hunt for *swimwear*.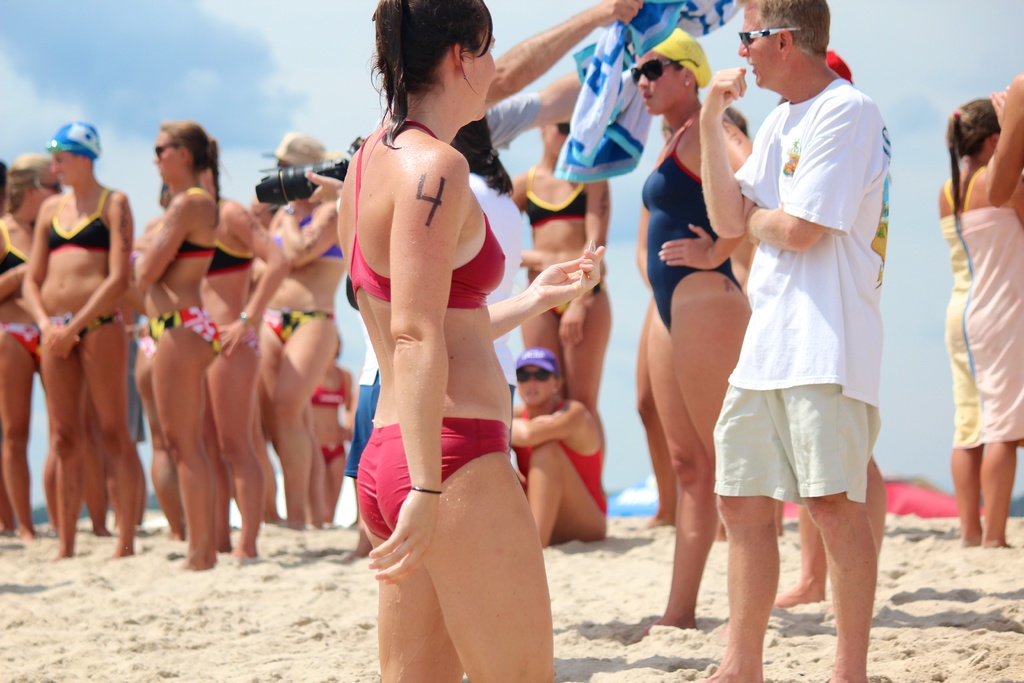
Hunted down at x1=6, y1=319, x2=37, y2=363.
